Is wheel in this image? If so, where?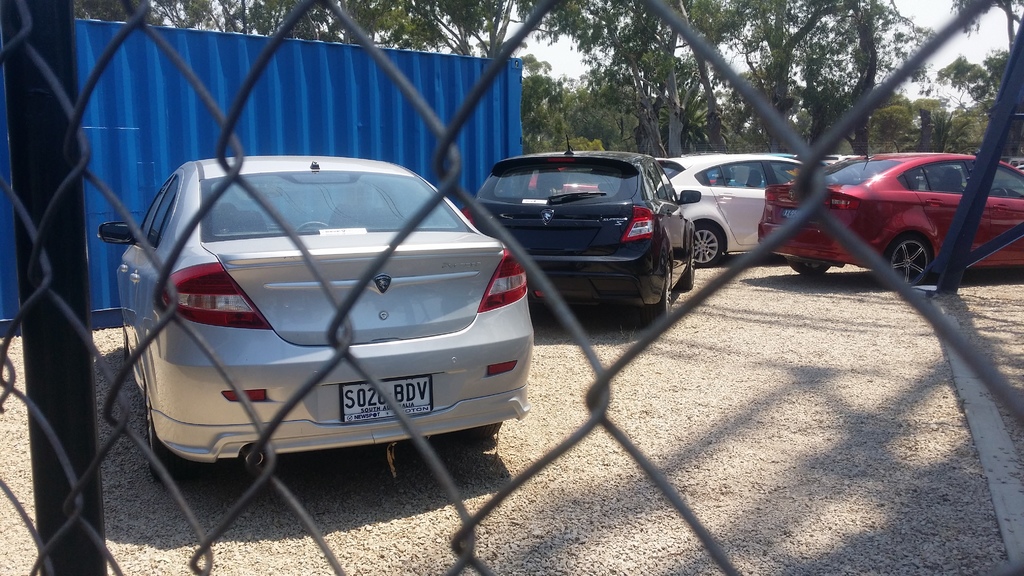
Yes, at bbox=[150, 382, 199, 483].
